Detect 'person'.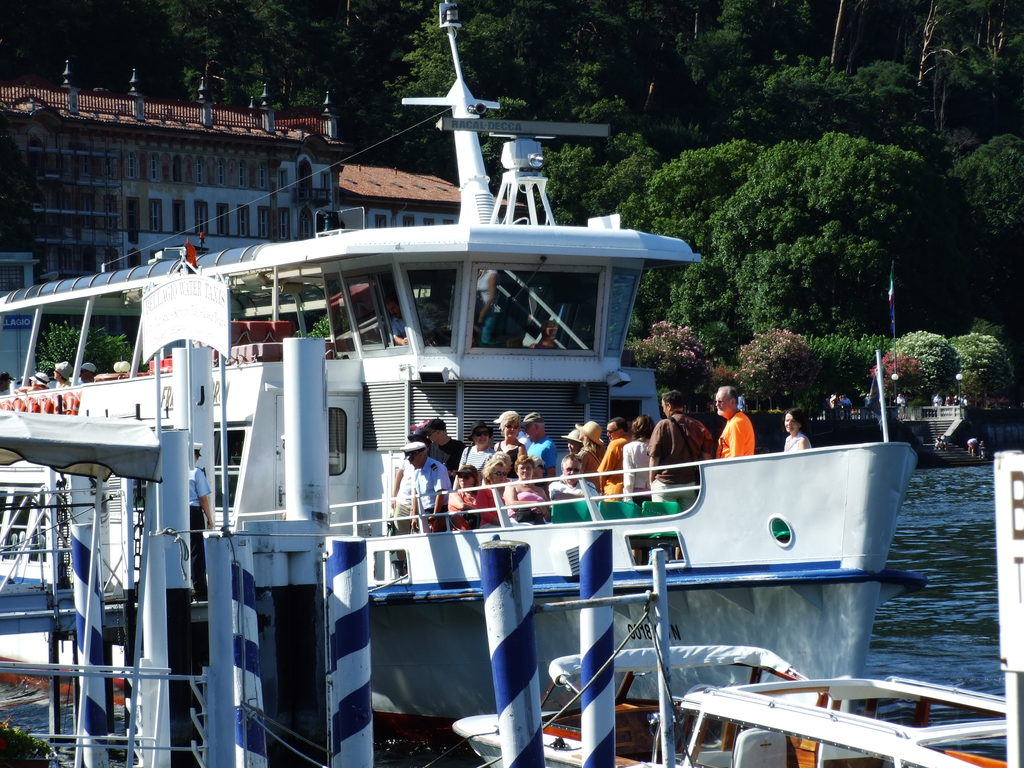
Detected at Rect(74, 363, 95, 387).
